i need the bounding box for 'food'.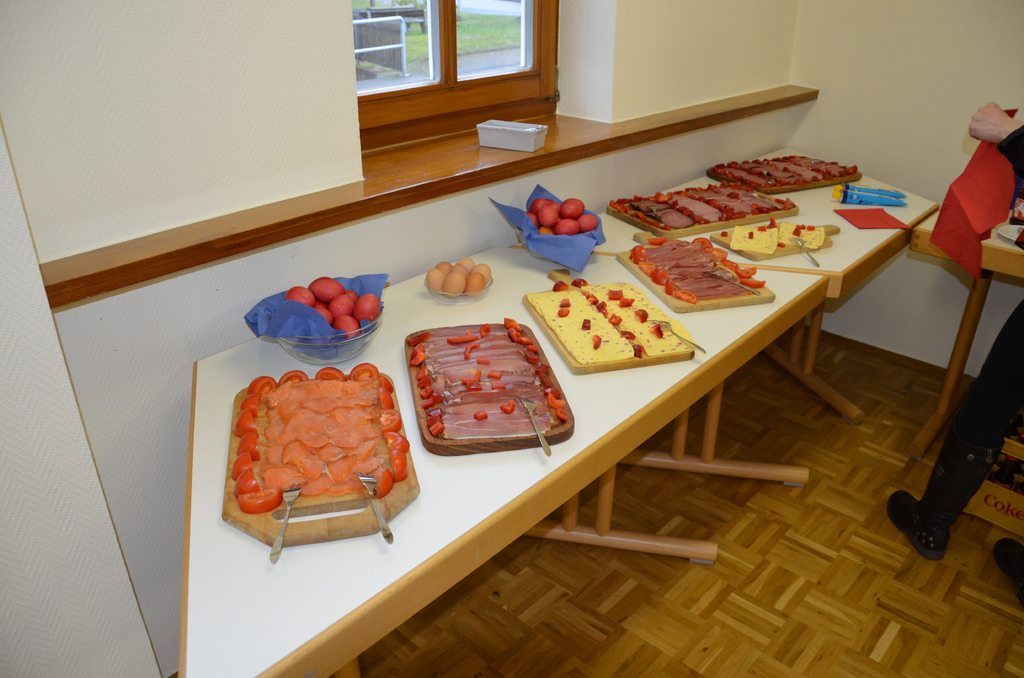
Here it is: left=799, top=223, right=806, bottom=230.
